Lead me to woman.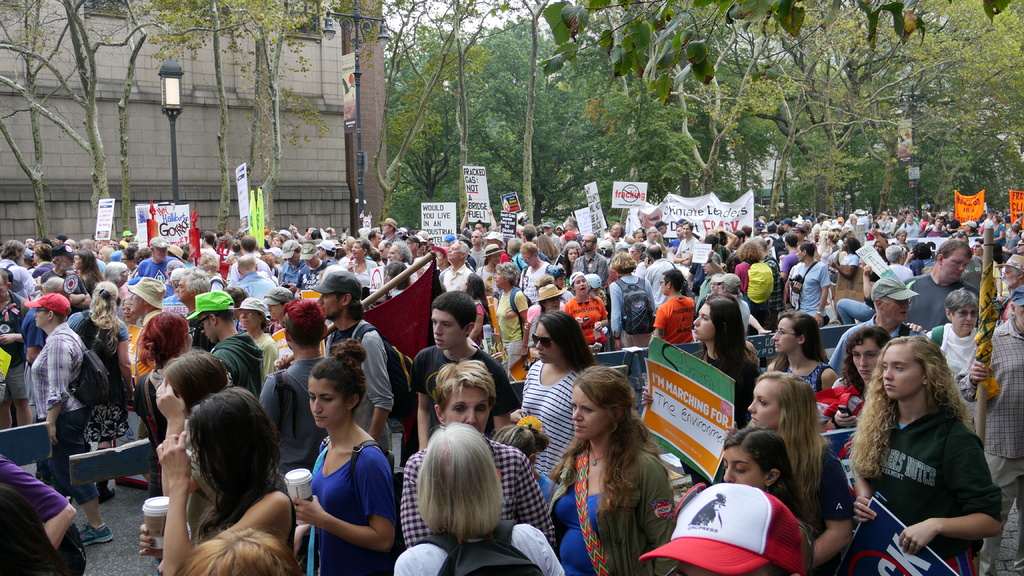
Lead to [x1=609, y1=251, x2=655, y2=348].
